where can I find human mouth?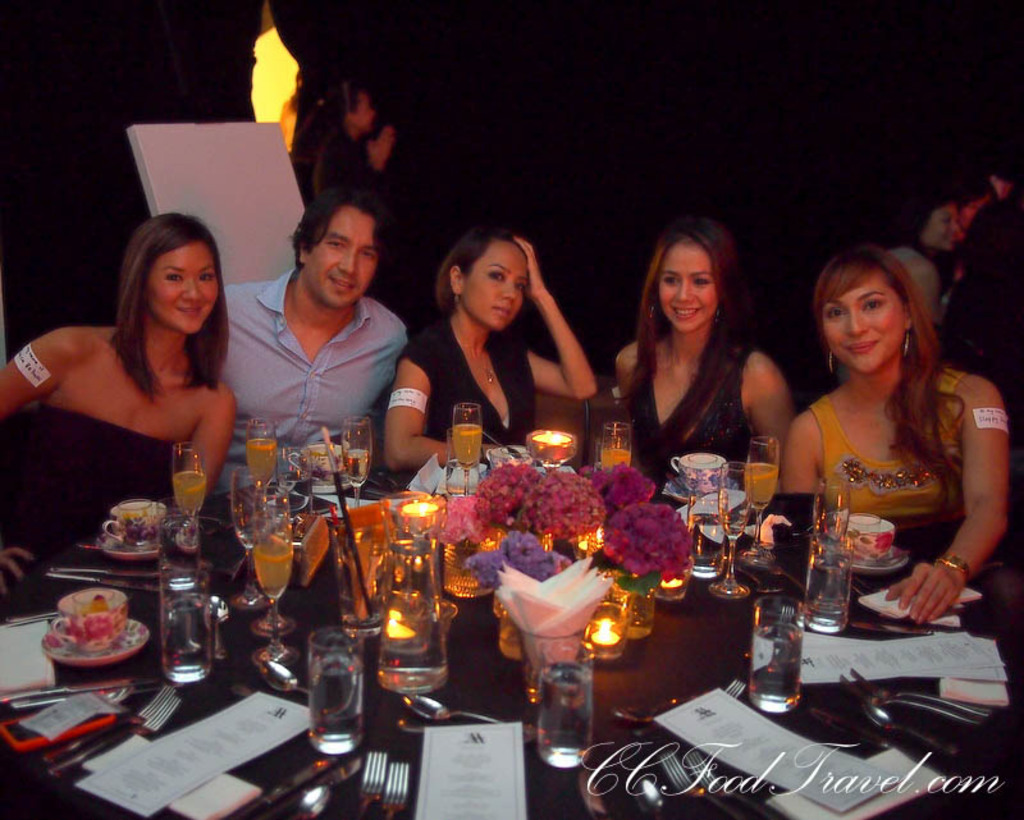
You can find it at rect(495, 304, 518, 319).
